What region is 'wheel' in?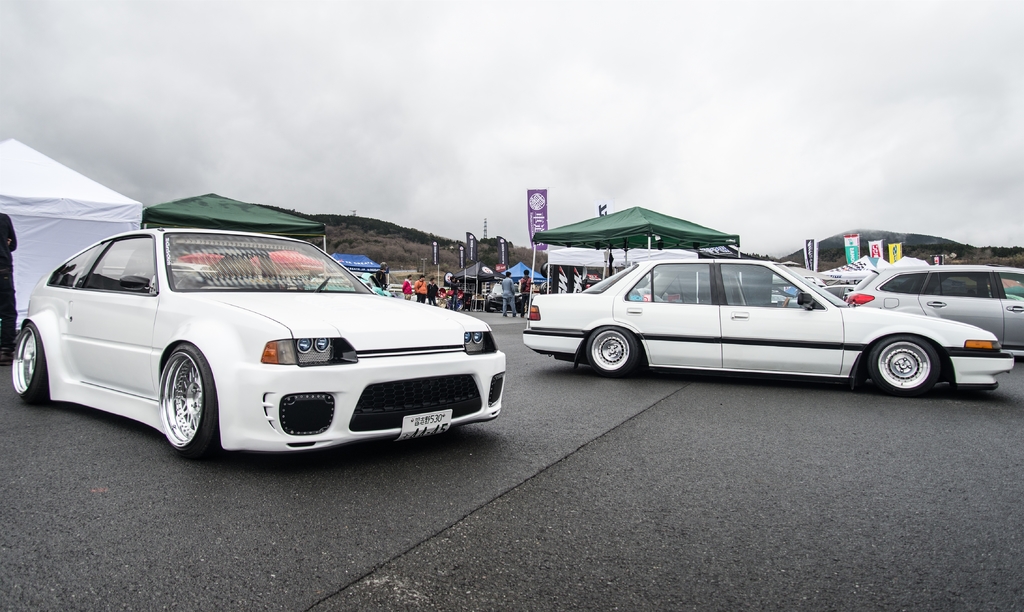
143,355,196,451.
